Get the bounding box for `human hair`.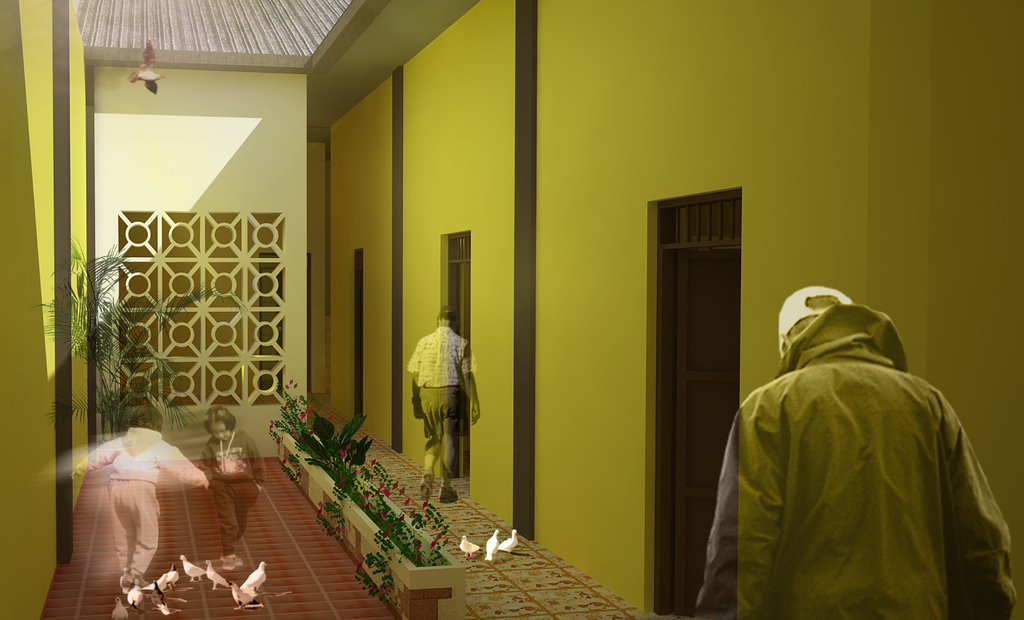
(left=783, top=295, right=843, bottom=347).
